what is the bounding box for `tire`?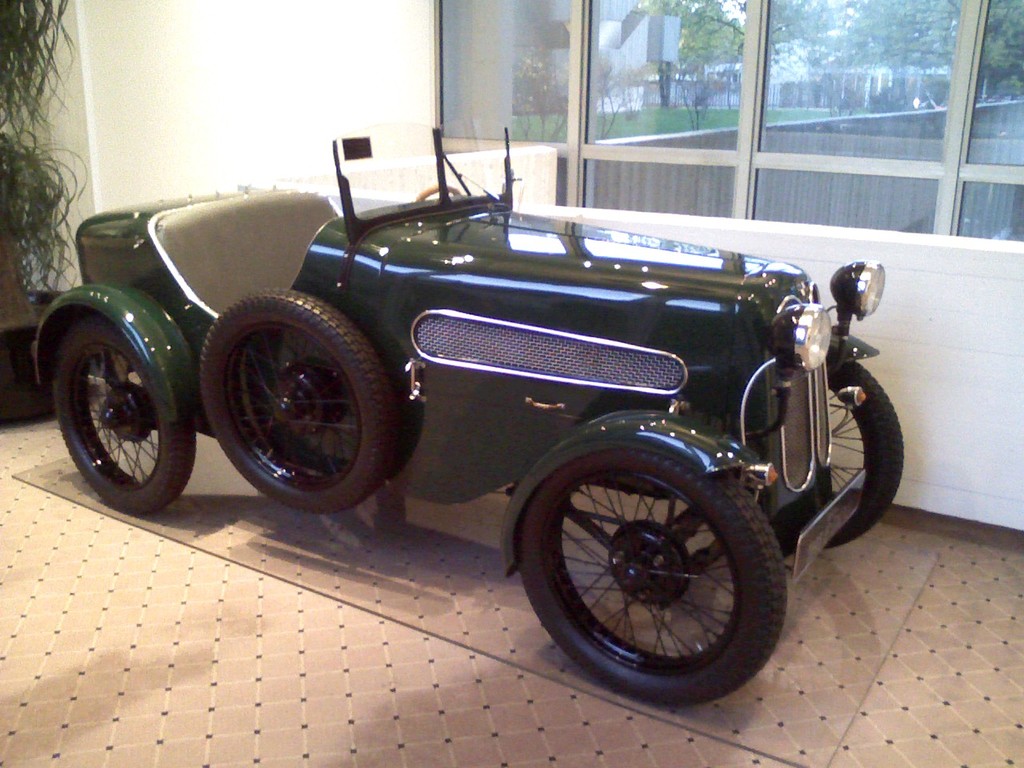
826,362,903,549.
